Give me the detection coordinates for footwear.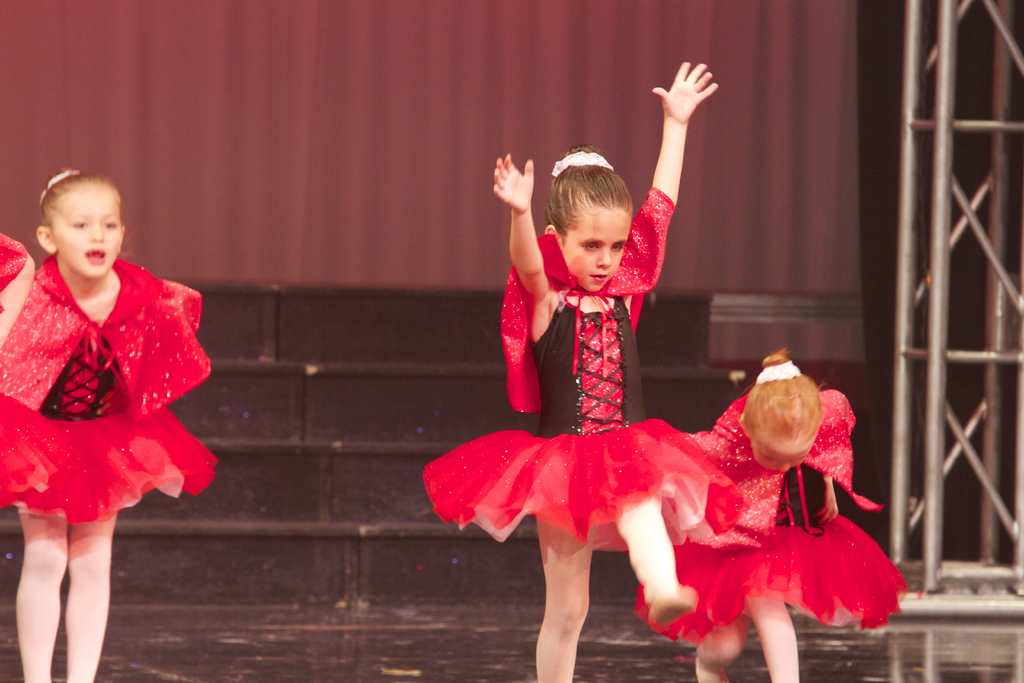
{"left": 649, "top": 591, "right": 704, "bottom": 625}.
